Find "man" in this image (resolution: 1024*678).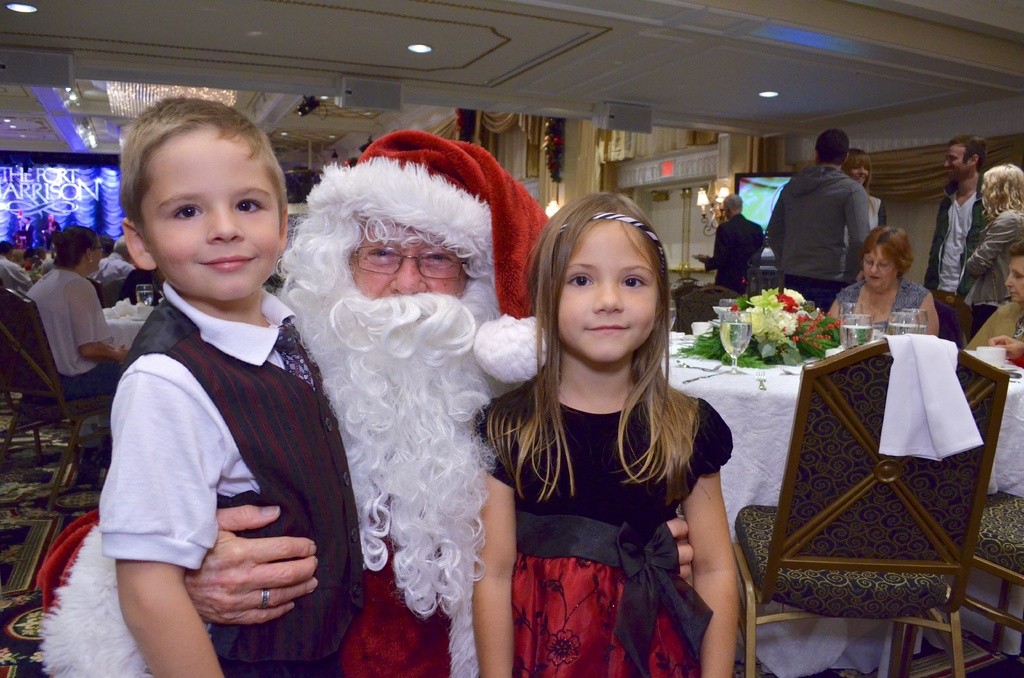
0,241,33,281.
